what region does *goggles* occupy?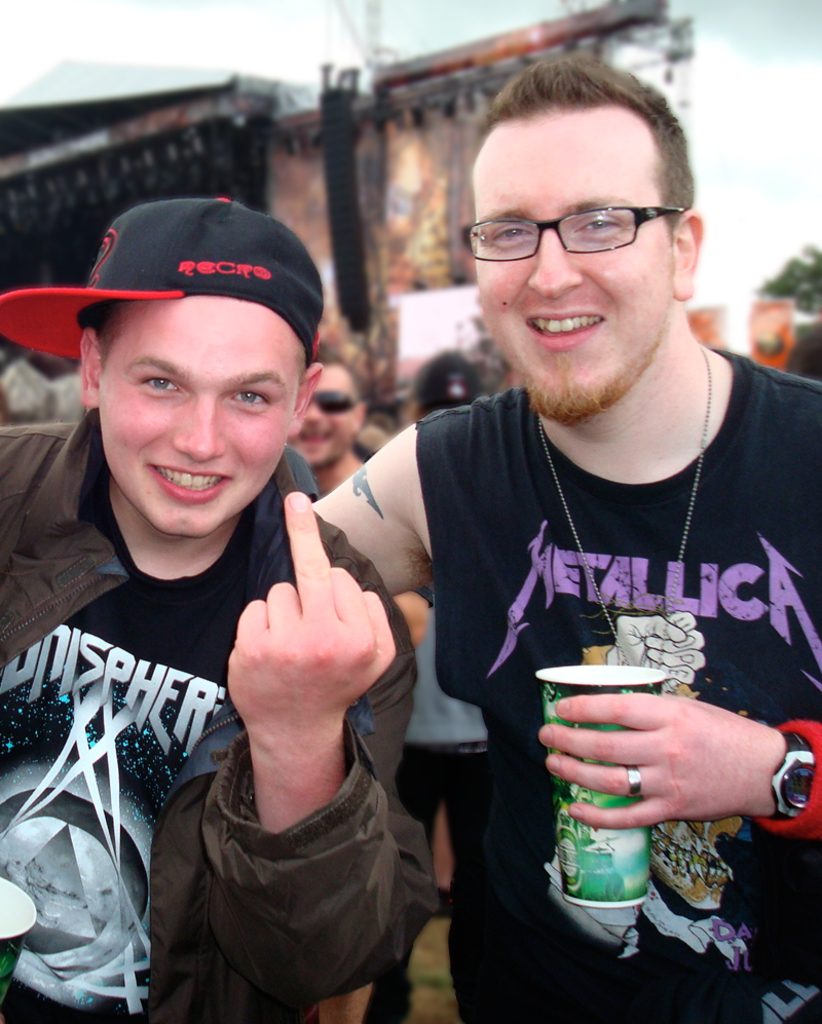
<bbox>310, 384, 368, 415</bbox>.
